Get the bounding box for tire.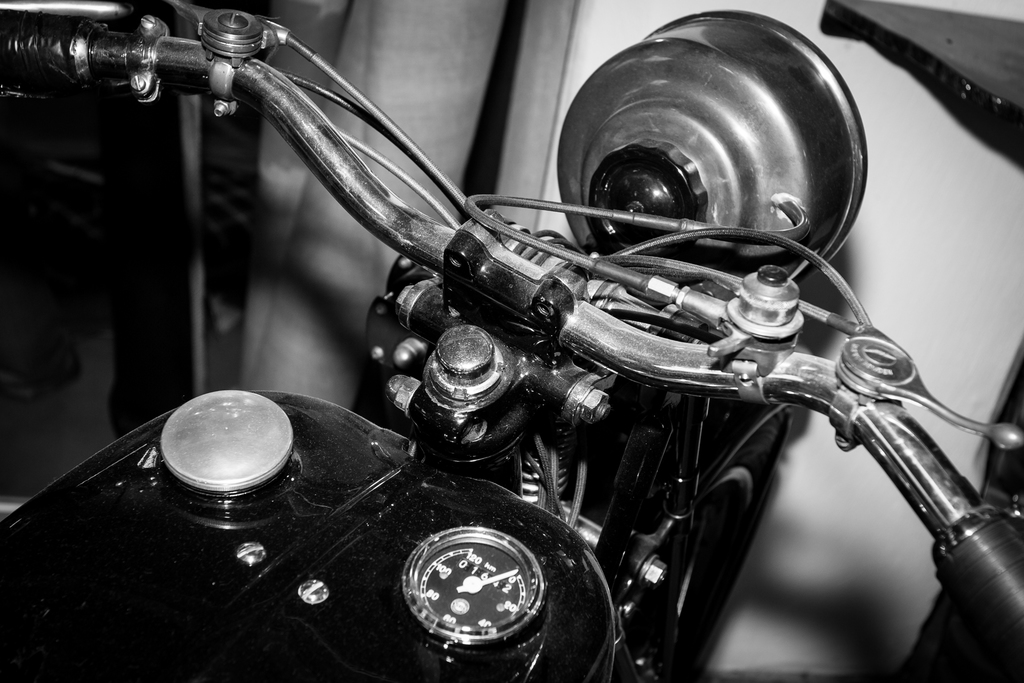
{"x1": 673, "y1": 404, "x2": 788, "y2": 682}.
